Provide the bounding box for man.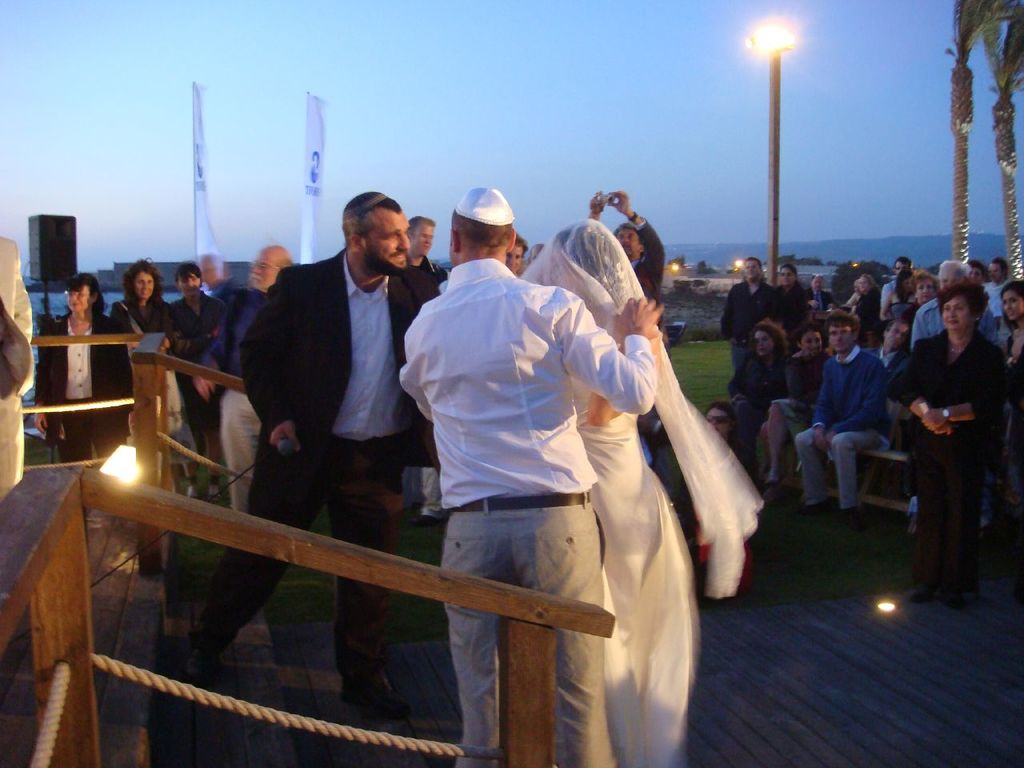
box(797, 318, 901, 534).
